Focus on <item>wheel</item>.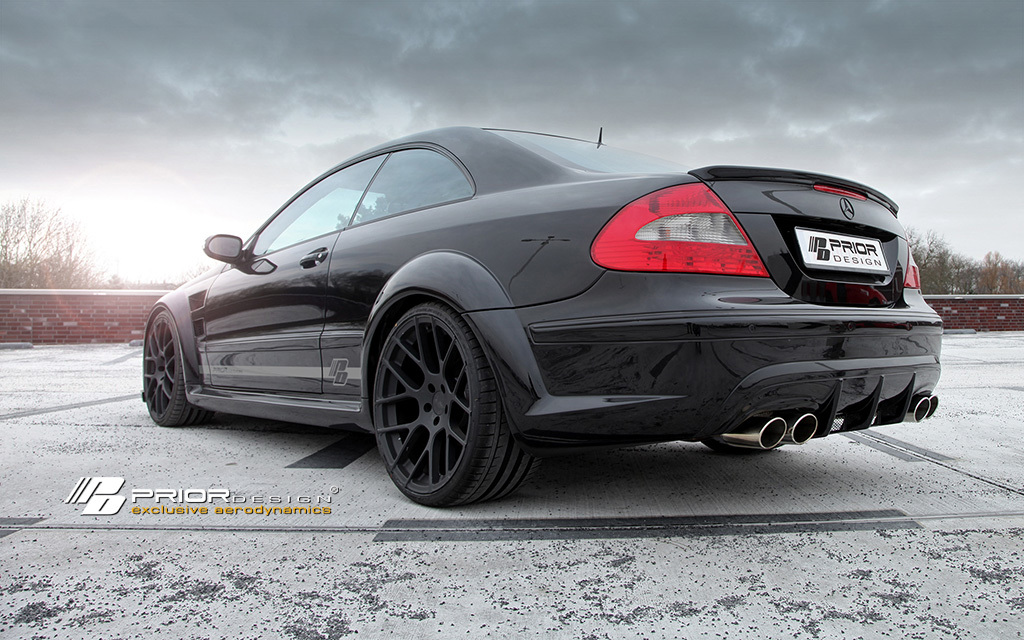
Focused at region(143, 312, 216, 428).
